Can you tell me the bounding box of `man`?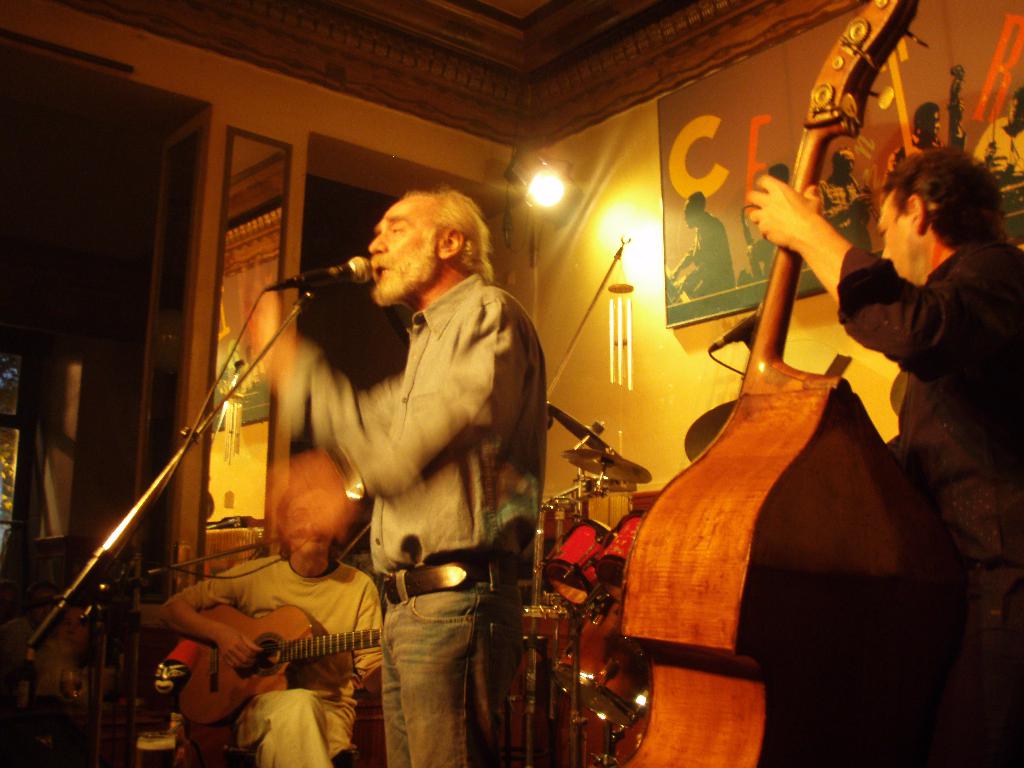
881,95,943,185.
